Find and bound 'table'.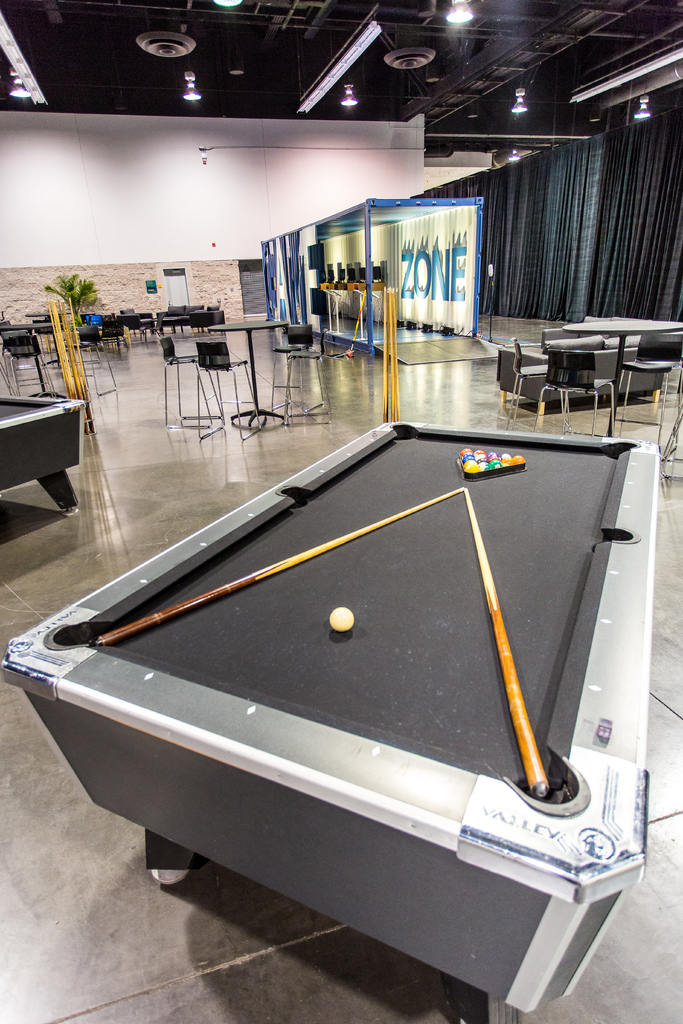
Bound: select_region(560, 321, 682, 436).
